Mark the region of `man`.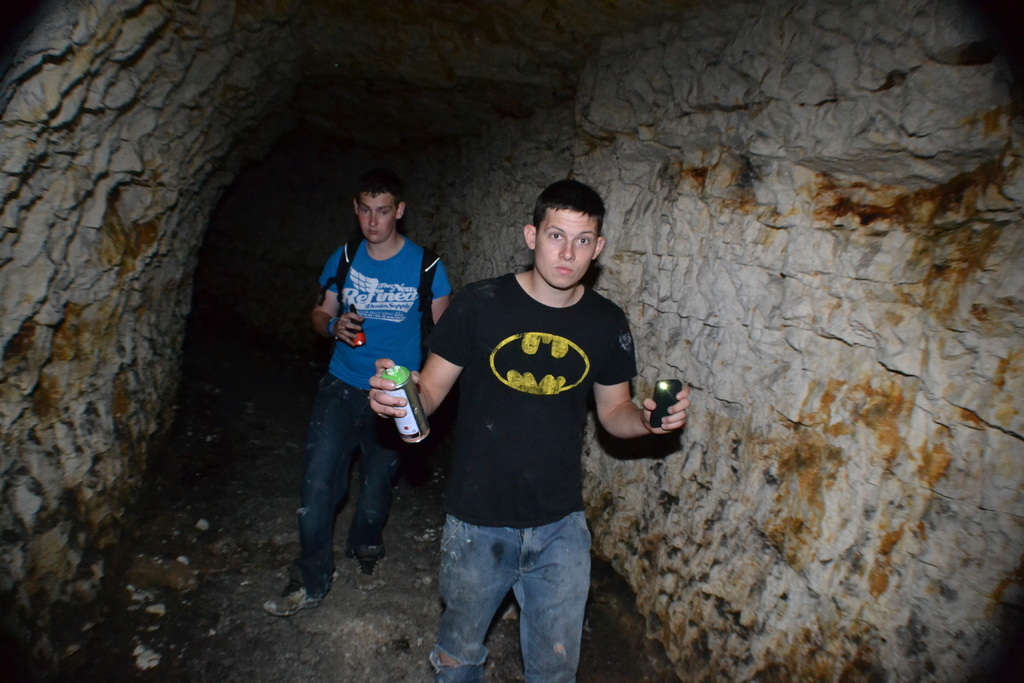
Region: [left=260, top=172, right=454, bottom=617].
